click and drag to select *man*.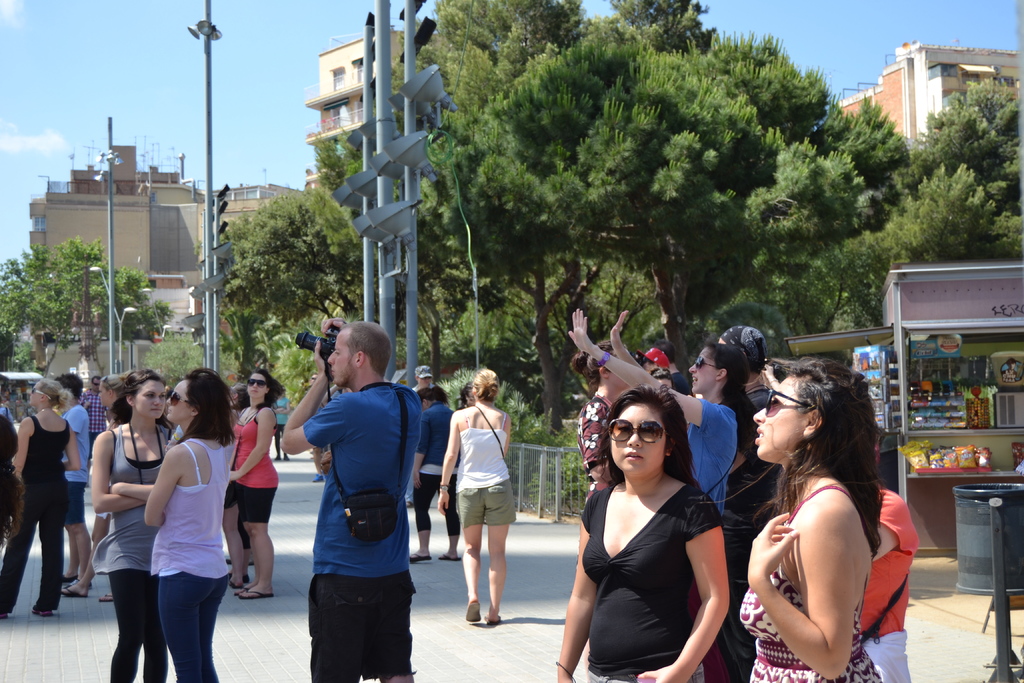
Selection: {"left": 76, "top": 375, "right": 108, "bottom": 470}.
